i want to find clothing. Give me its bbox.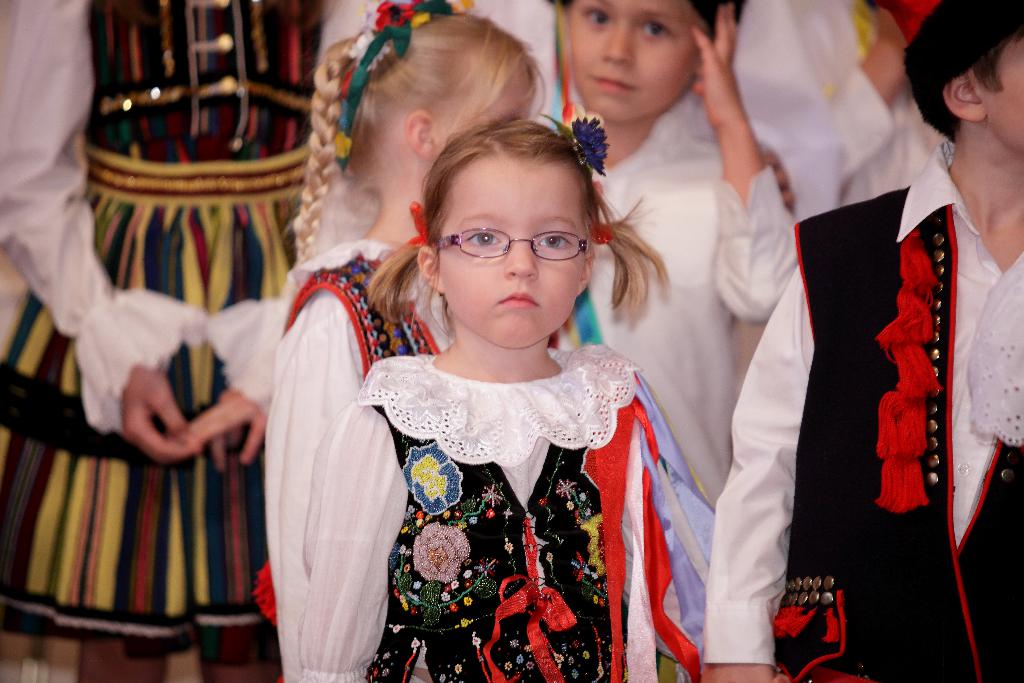
277/338/748/682.
